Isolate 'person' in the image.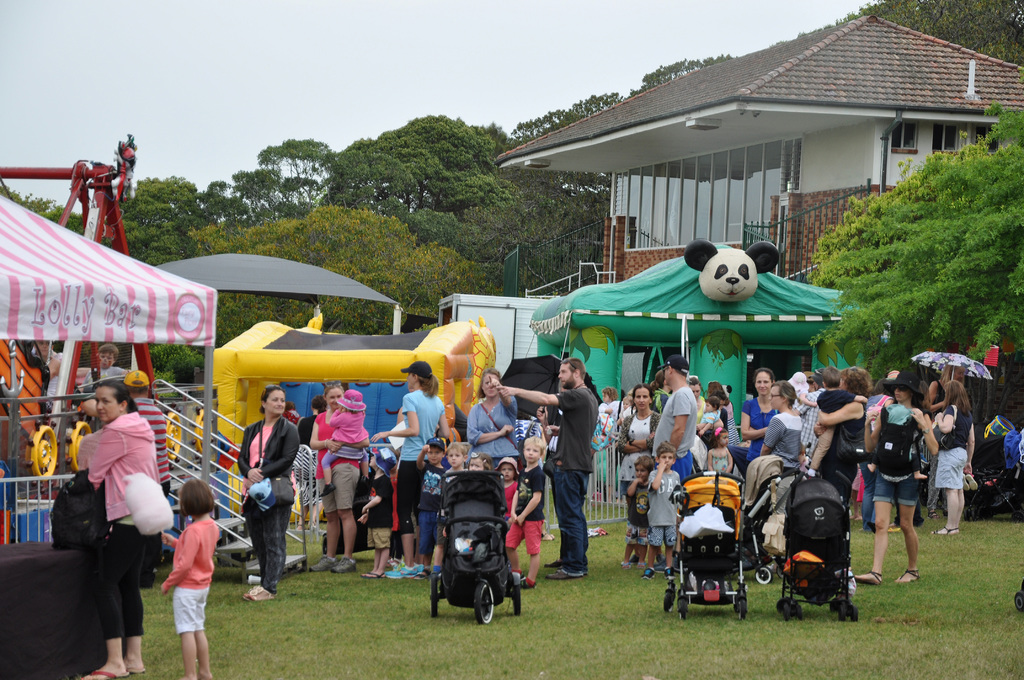
Isolated region: 357, 444, 396, 580.
